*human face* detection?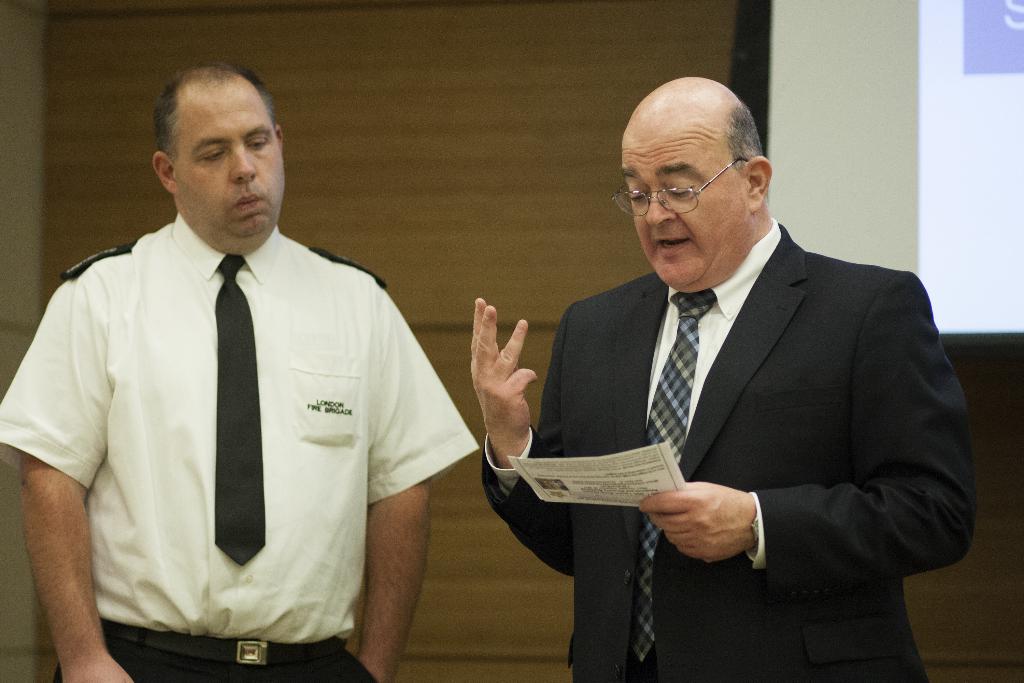
175, 104, 286, 241
